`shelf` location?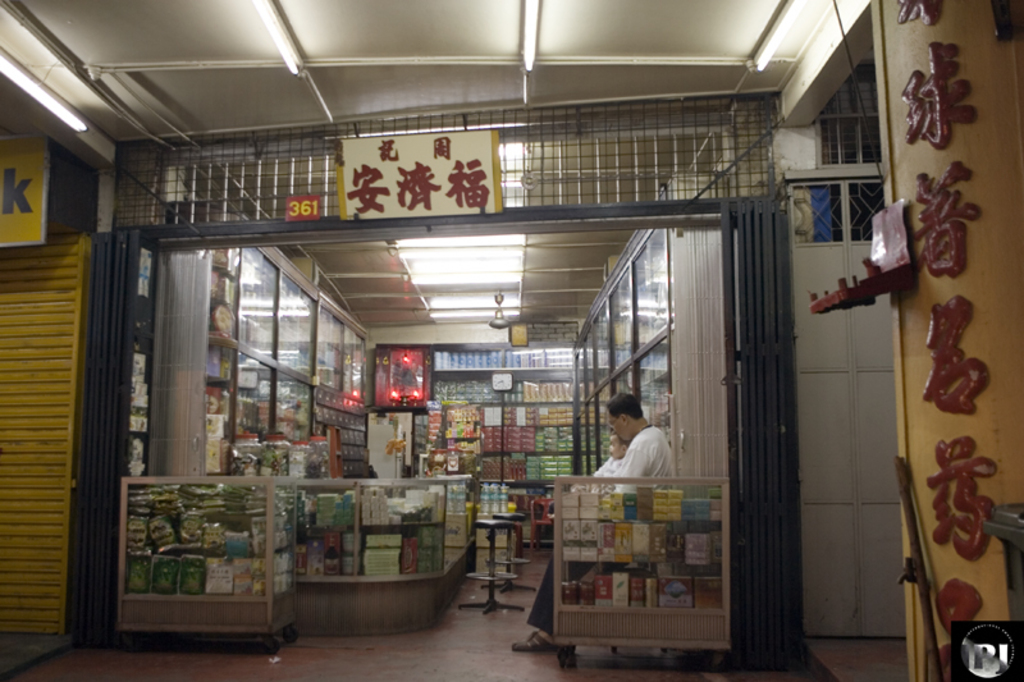
(315, 301, 343, 390)
